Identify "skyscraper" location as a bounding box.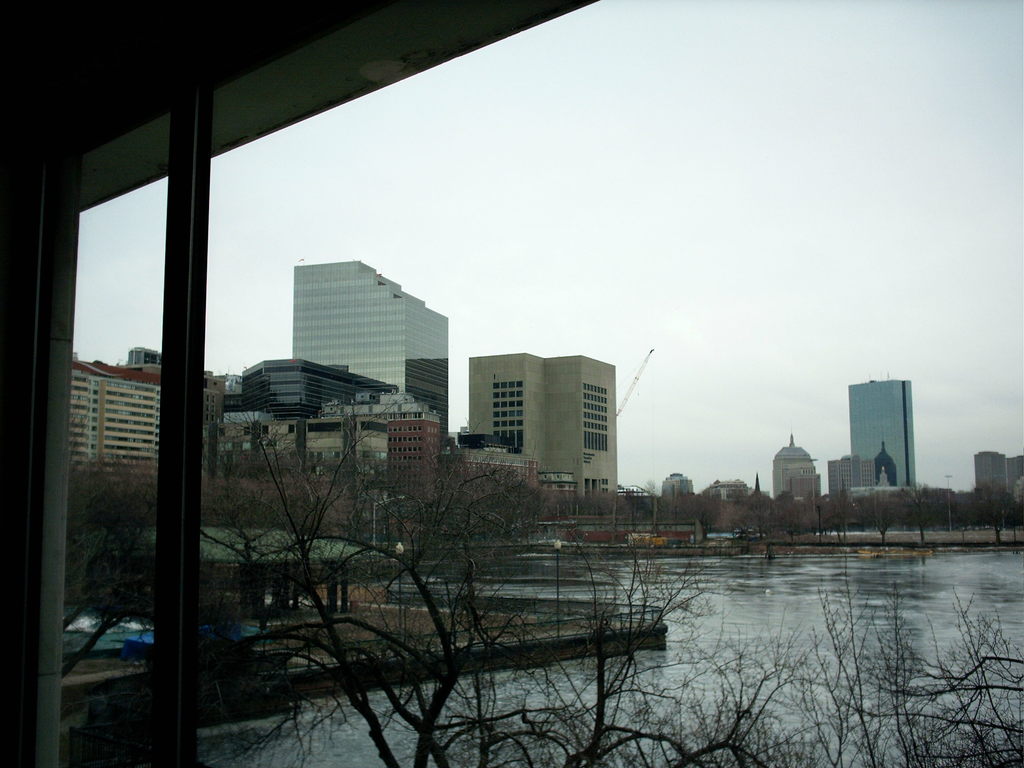
bbox=(1008, 454, 1023, 508).
